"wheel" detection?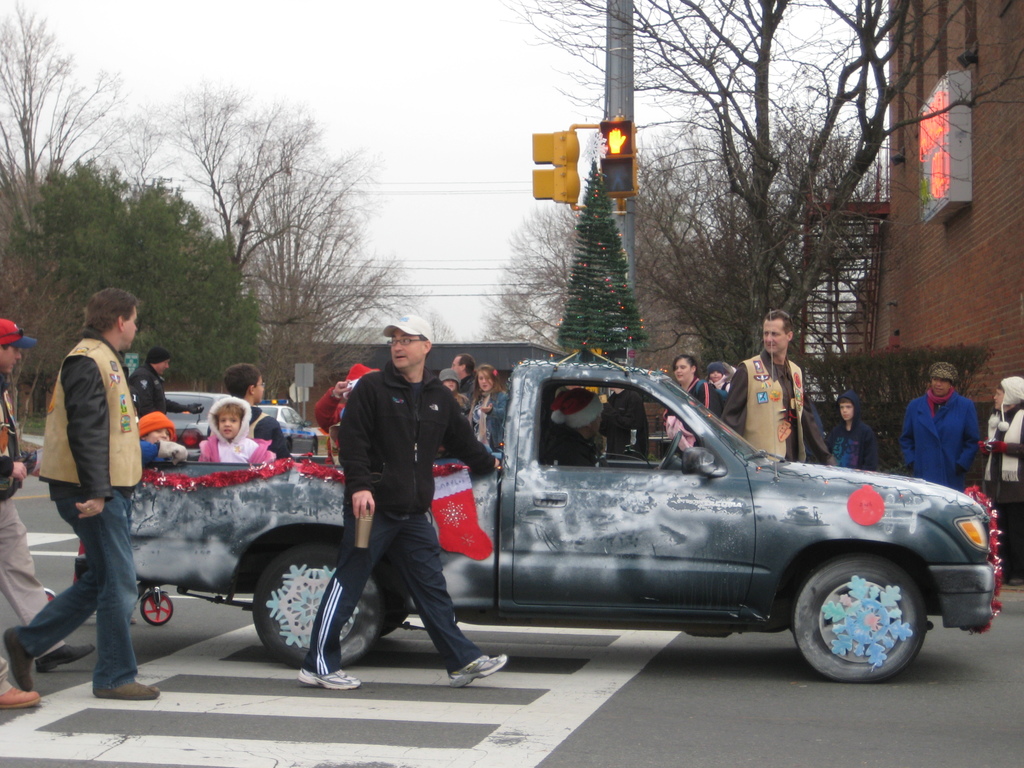
<bbox>382, 558, 415, 645</bbox>
